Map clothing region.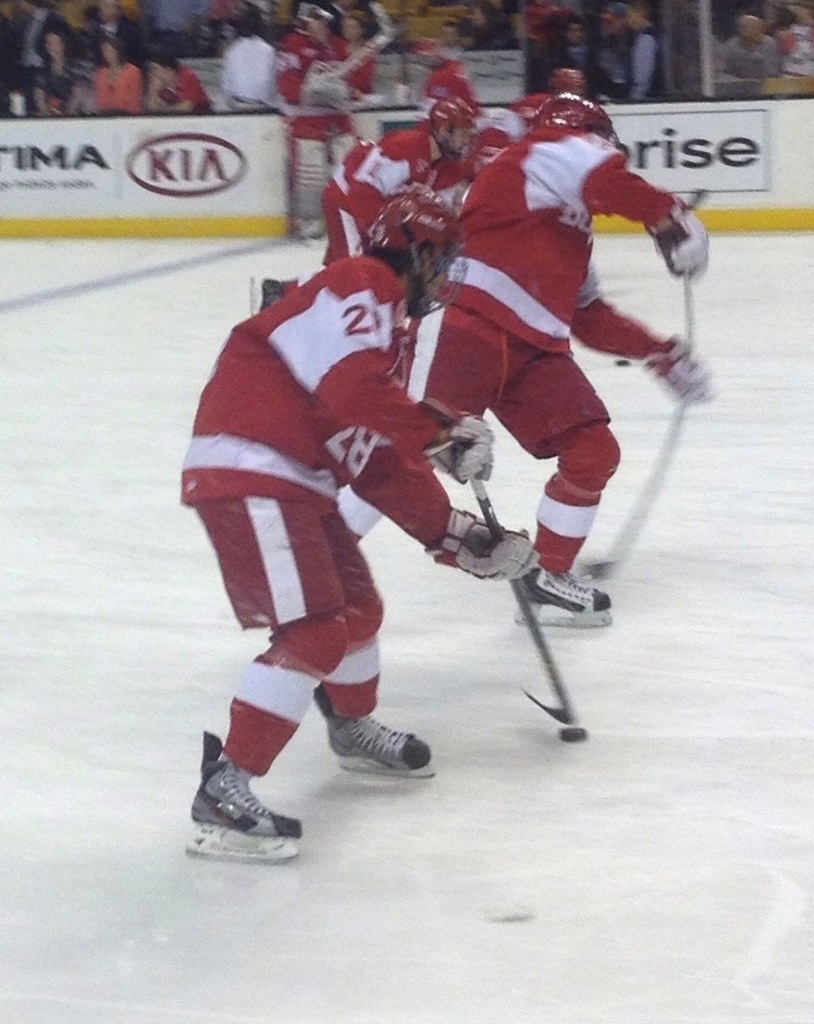
Mapped to (x1=595, y1=35, x2=659, y2=100).
